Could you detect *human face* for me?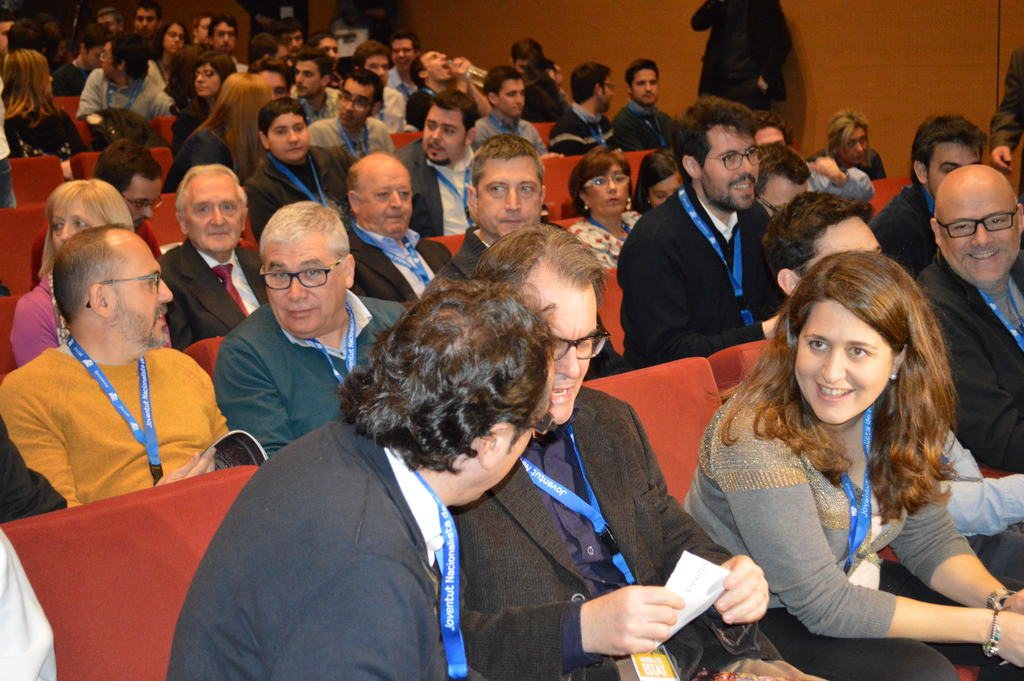
Detection result: l=394, t=40, r=417, b=63.
